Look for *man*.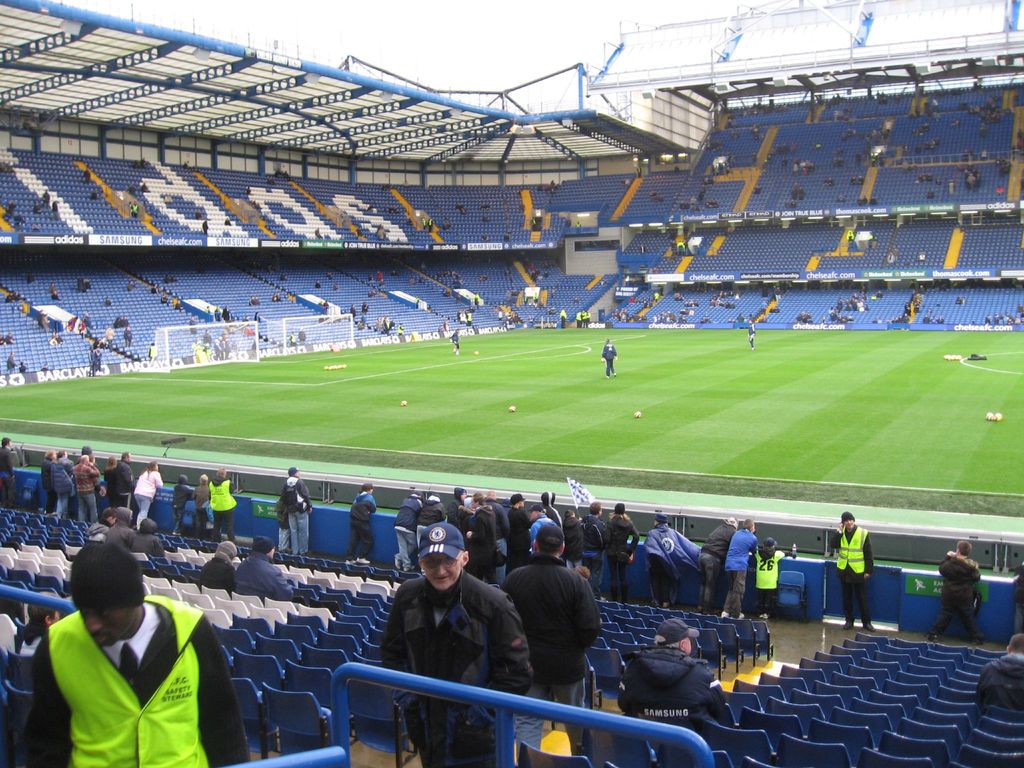
Found: locate(692, 514, 742, 620).
